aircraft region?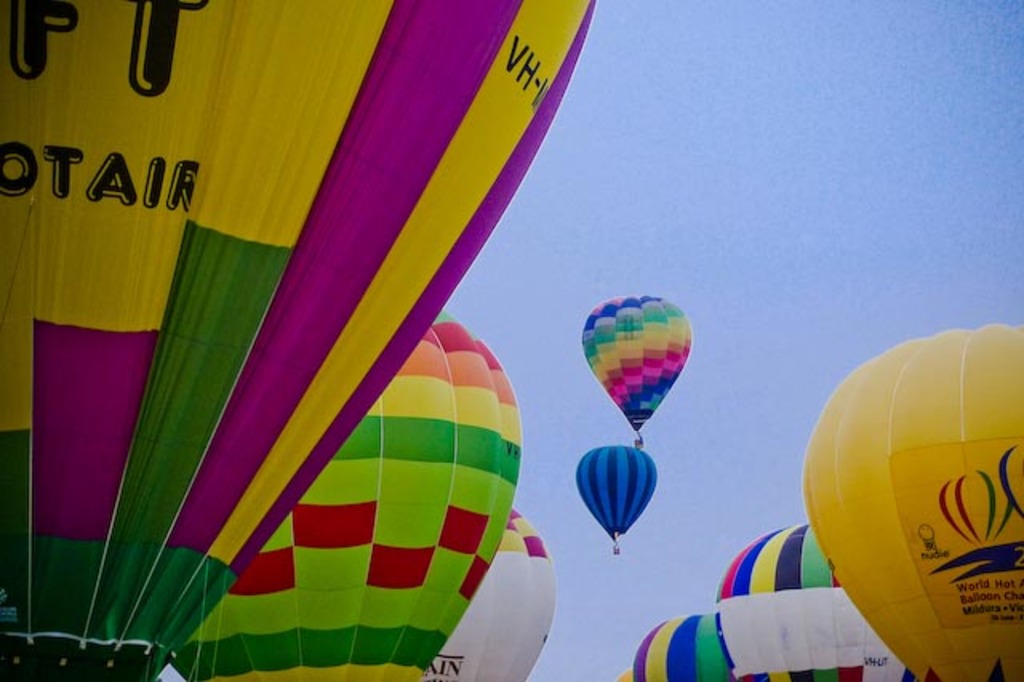
Rect(634, 608, 714, 680)
